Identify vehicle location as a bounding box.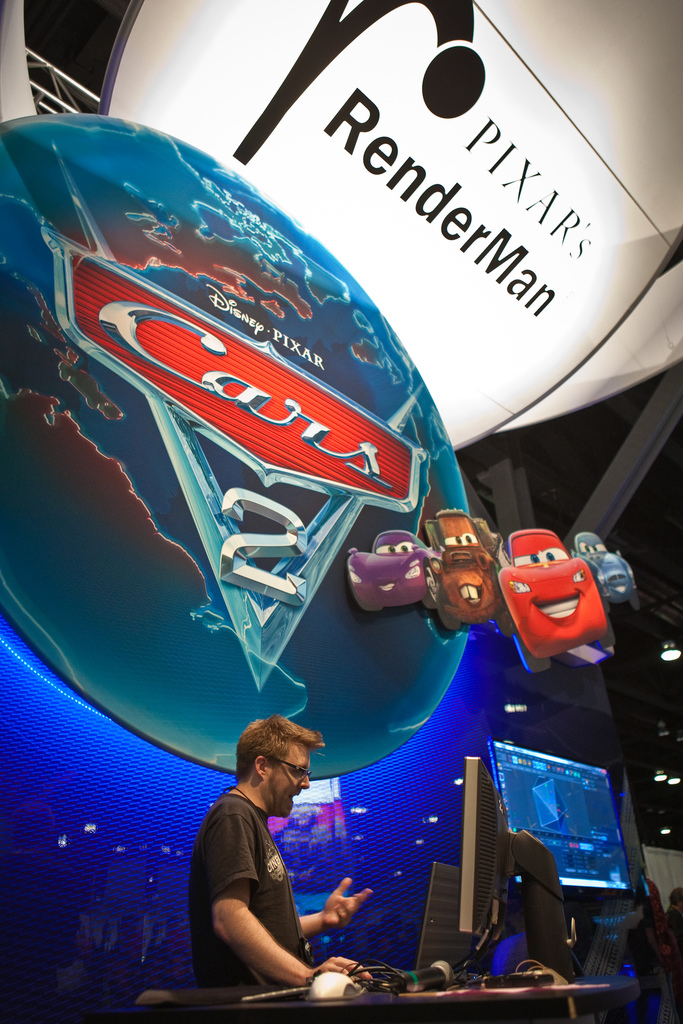
Rect(347, 528, 447, 612).
